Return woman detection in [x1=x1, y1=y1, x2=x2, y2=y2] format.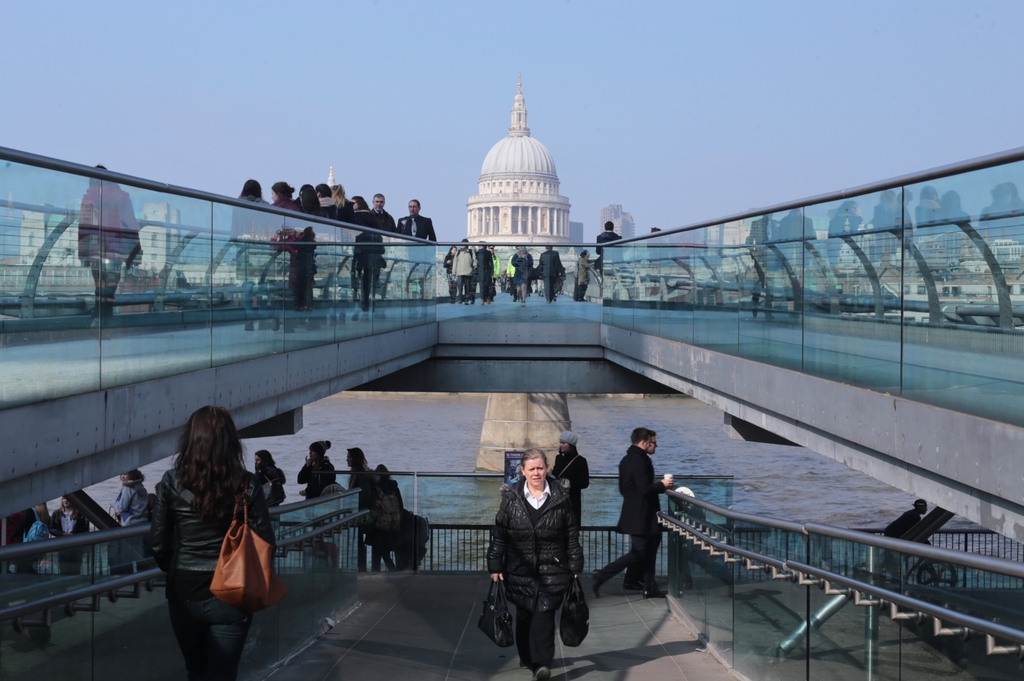
[x1=296, y1=435, x2=340, y2=501].
